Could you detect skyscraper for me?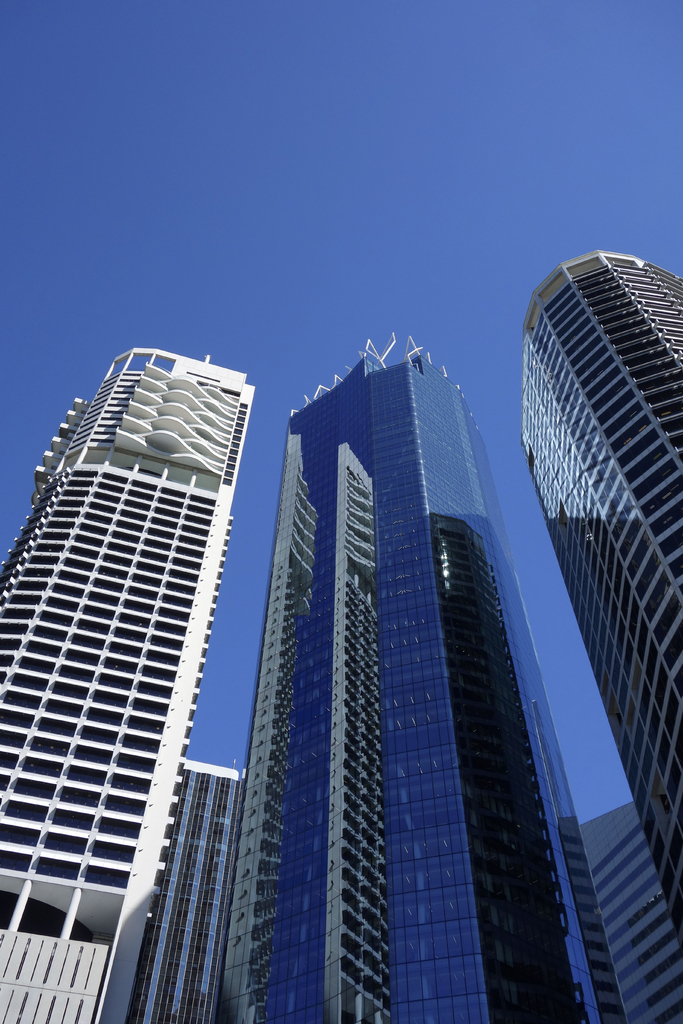
Detection result: Rect(144, 762, 240, 1023).
